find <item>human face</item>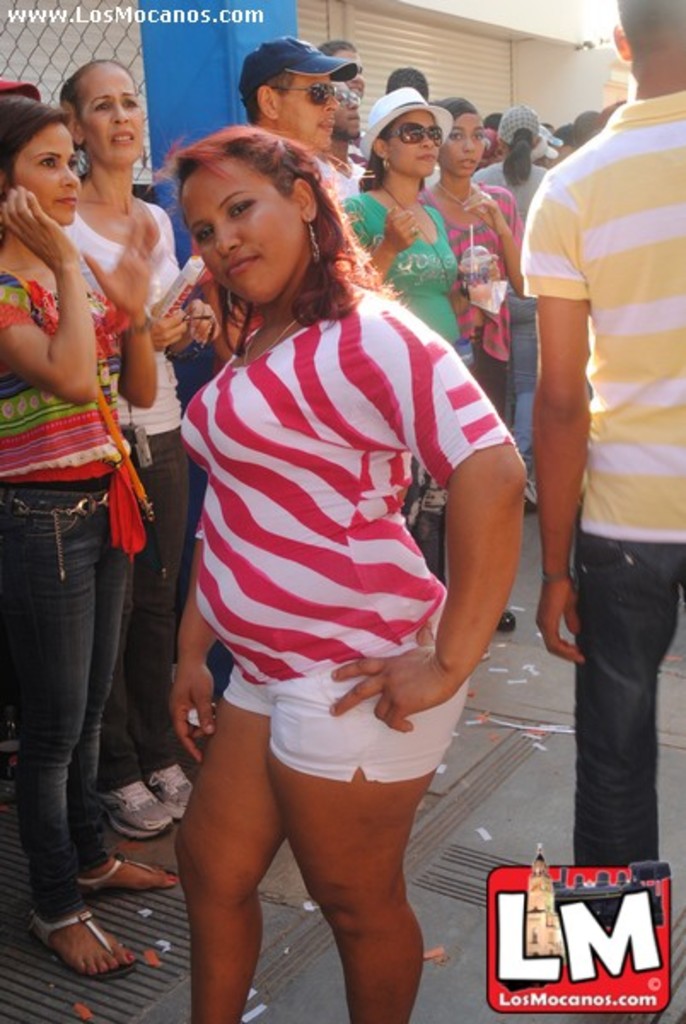
bbox=(276, 67, 343, 159)
